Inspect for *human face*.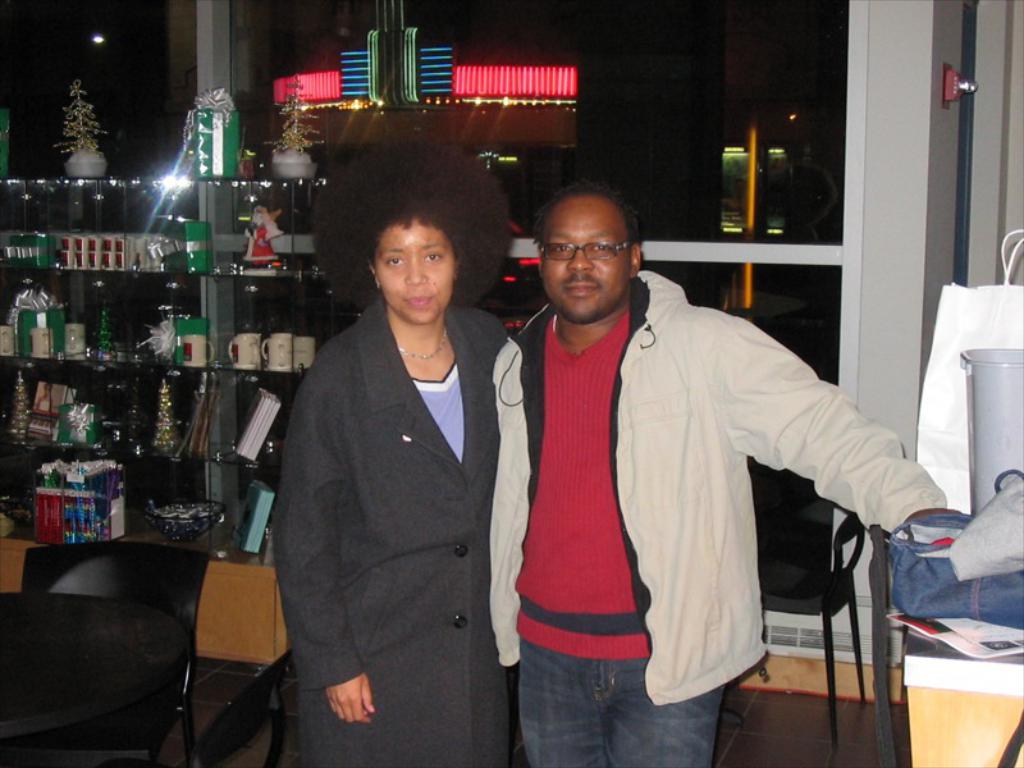
Inspection: 378:223:454:326.
